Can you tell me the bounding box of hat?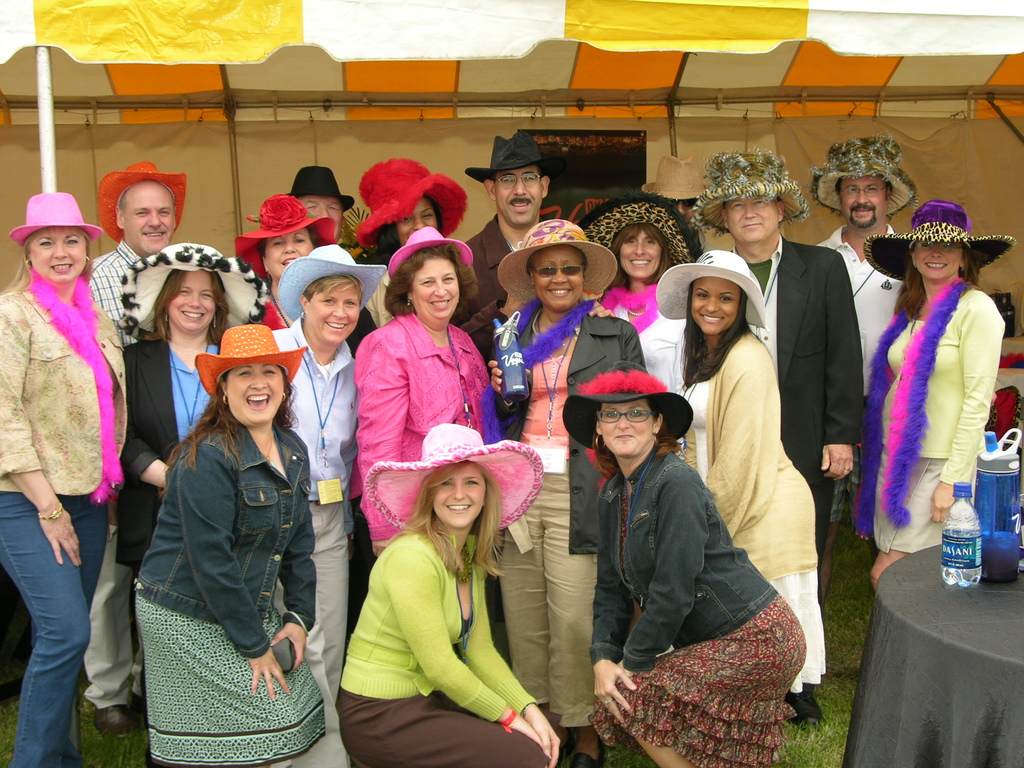
<bbox>356, 159, 468, 248</bbox>.
